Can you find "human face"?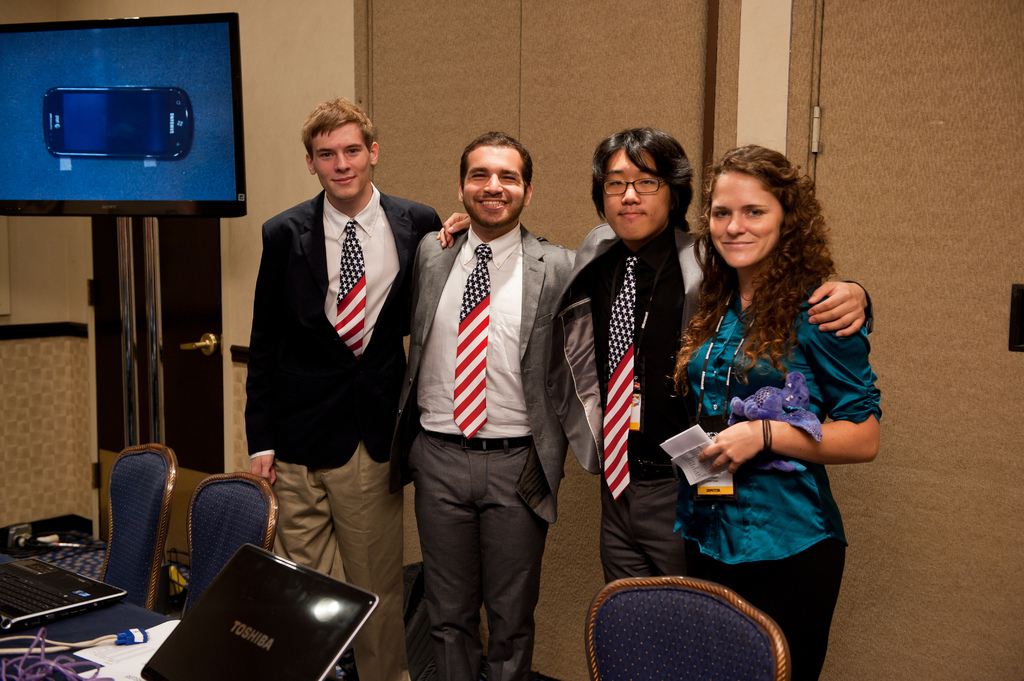
Yes, bounding box: bbox=(705, 171, 780, 266).
